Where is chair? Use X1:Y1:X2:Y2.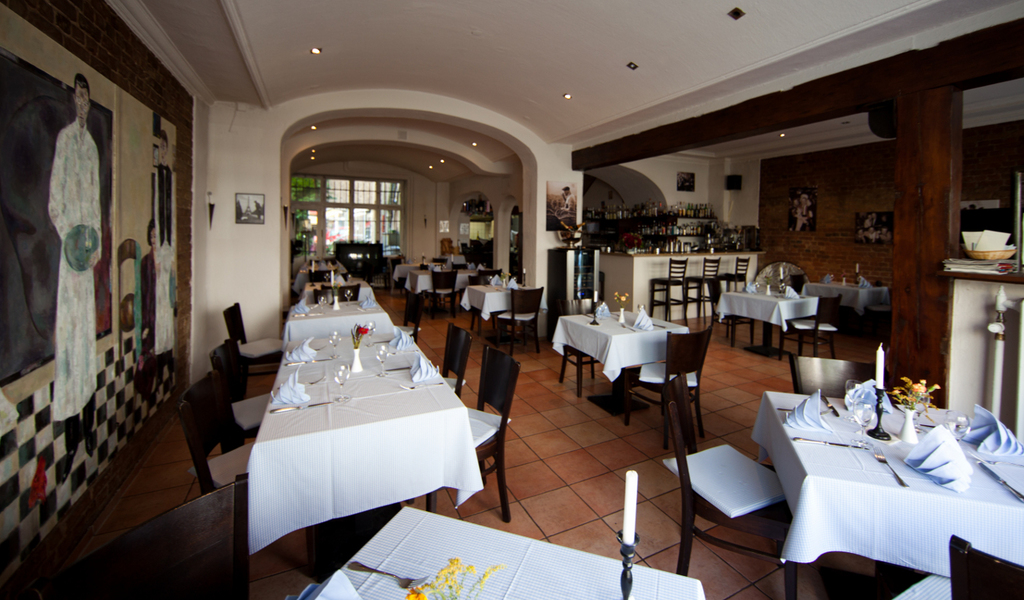
684:257:720:323.
